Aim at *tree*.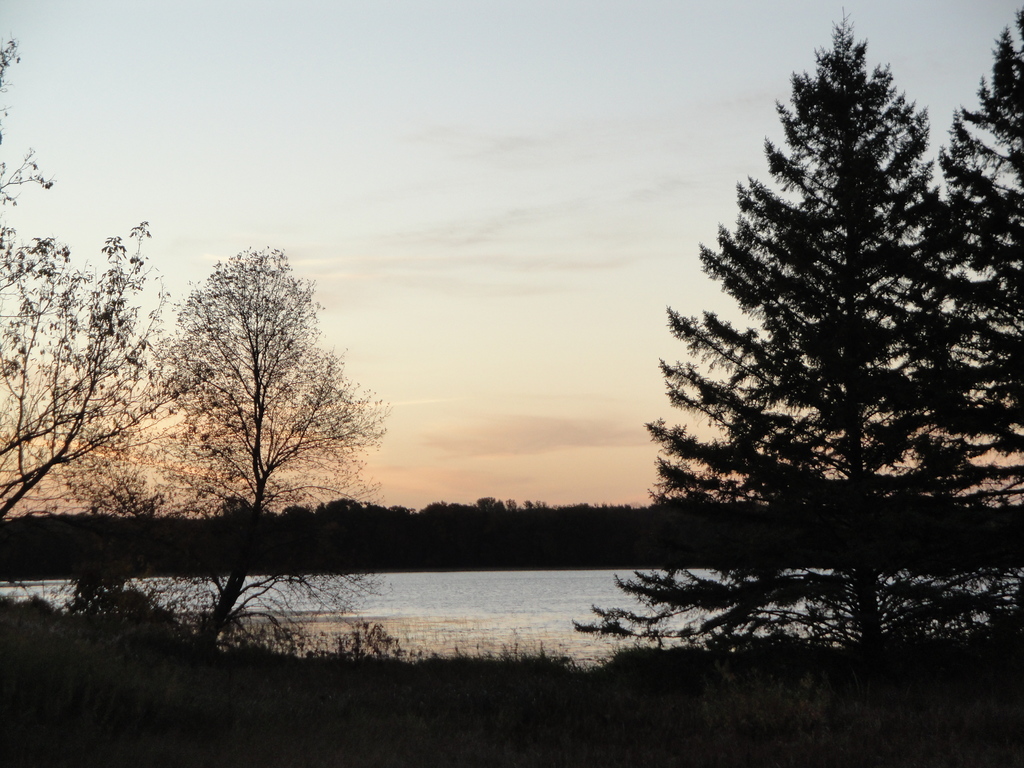
Aimed at left=144, top=240, right=395, bottom=647.
